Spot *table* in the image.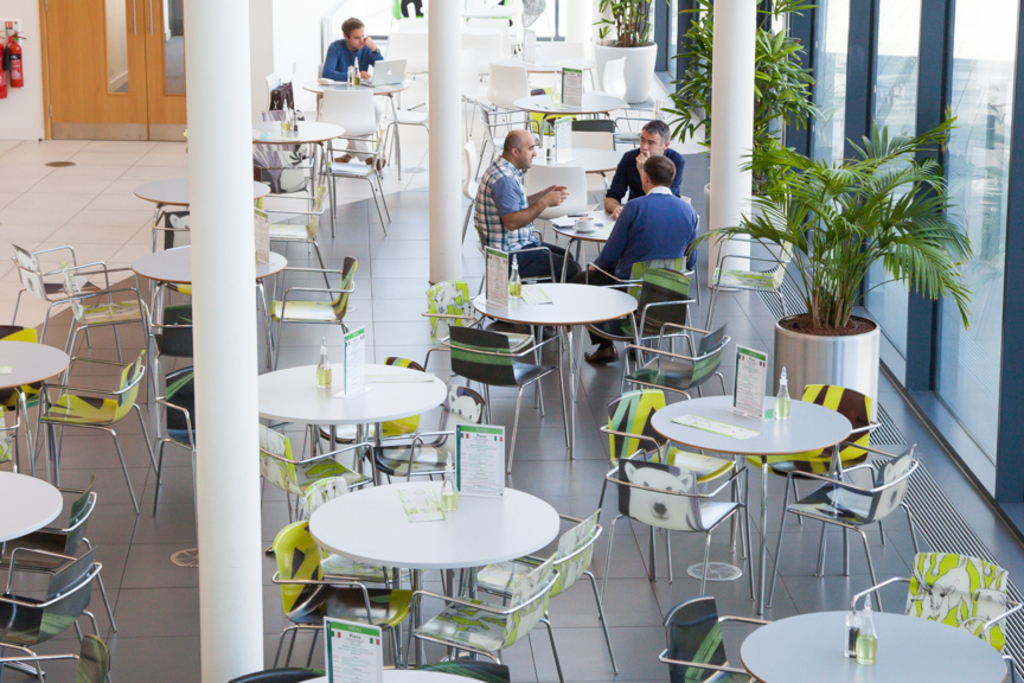
*table* found at (0,326,75,387).
